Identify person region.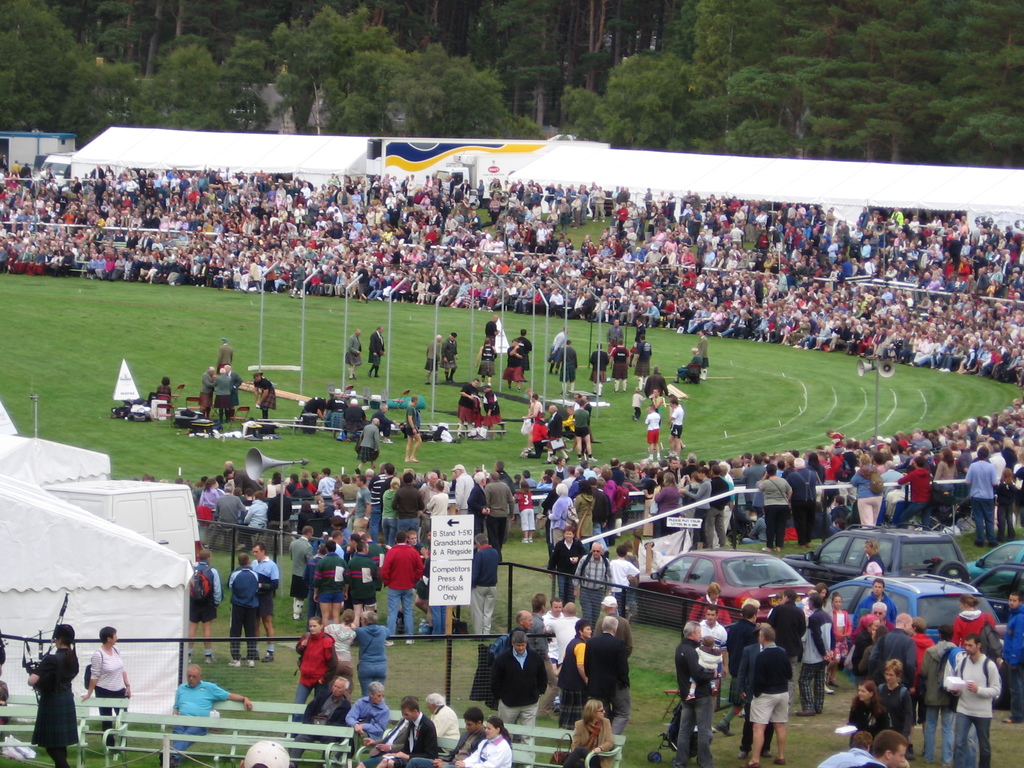
Region: <bbox>552, 621, 595, 727</bbox>.
